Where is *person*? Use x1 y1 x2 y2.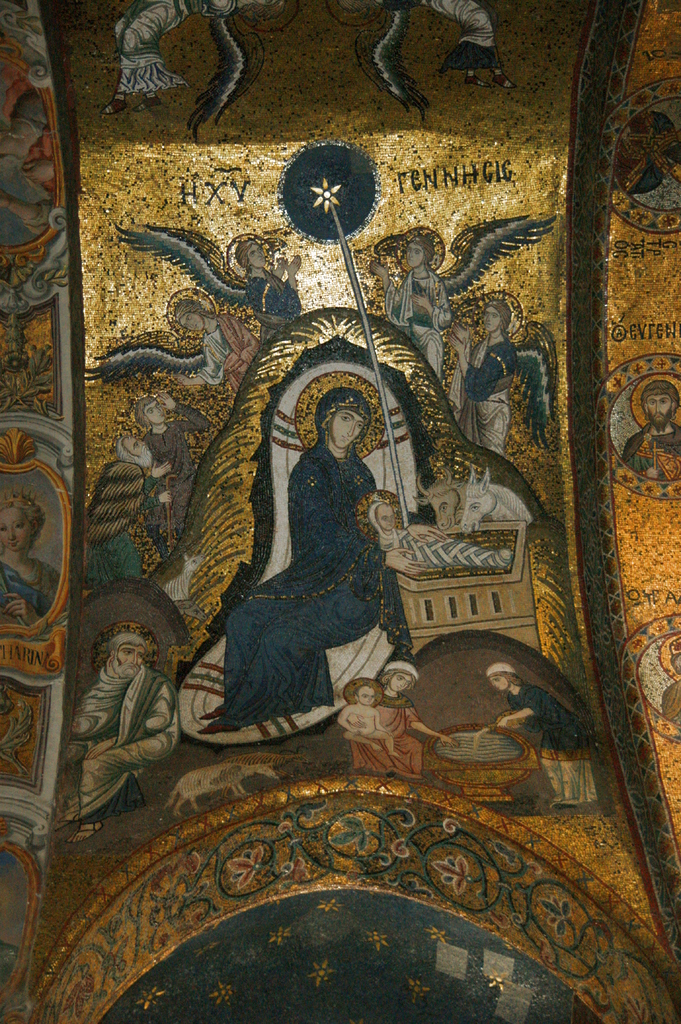
445 307 515 452.
